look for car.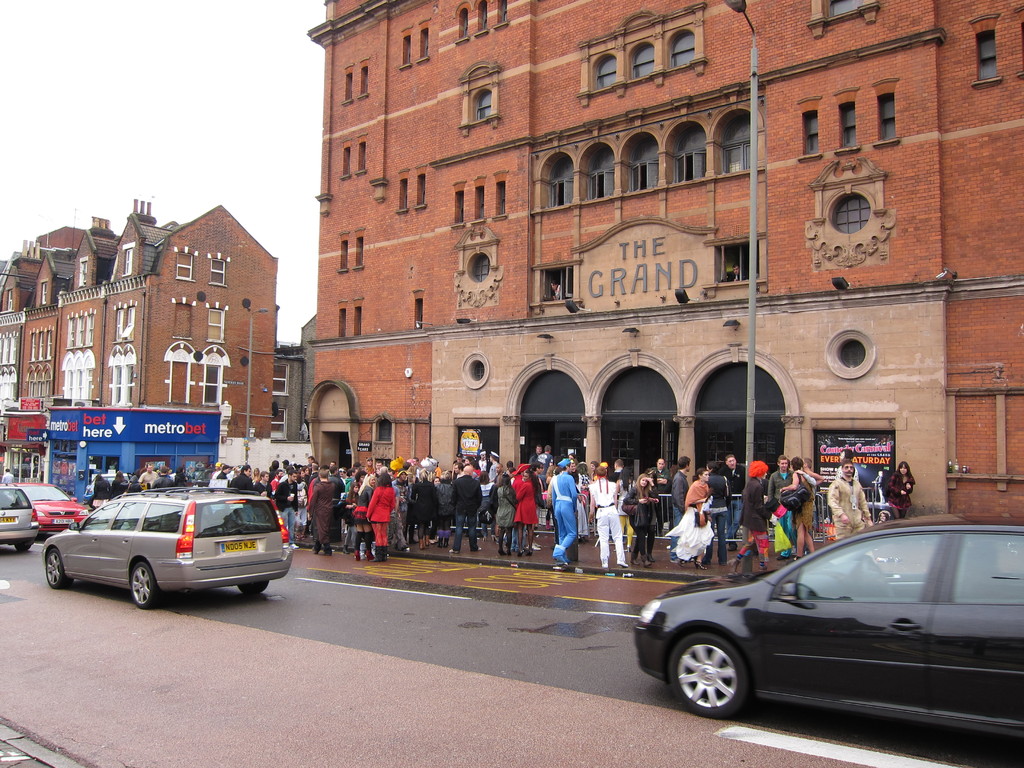
Found: crop(629, 525, 1023, 739).
